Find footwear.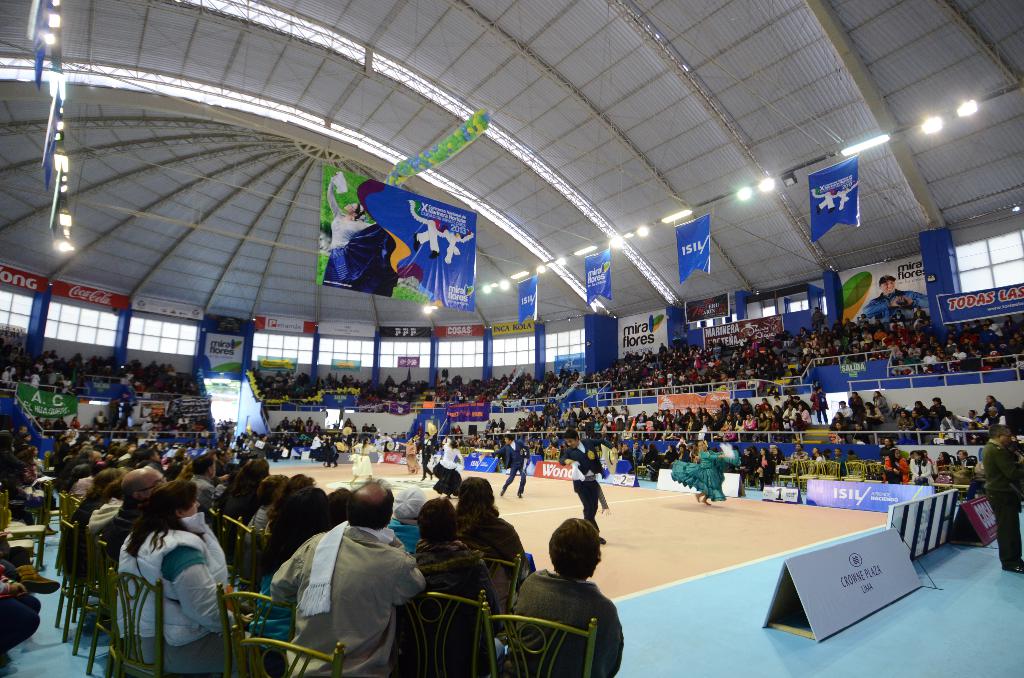
(496,485,509,498).
